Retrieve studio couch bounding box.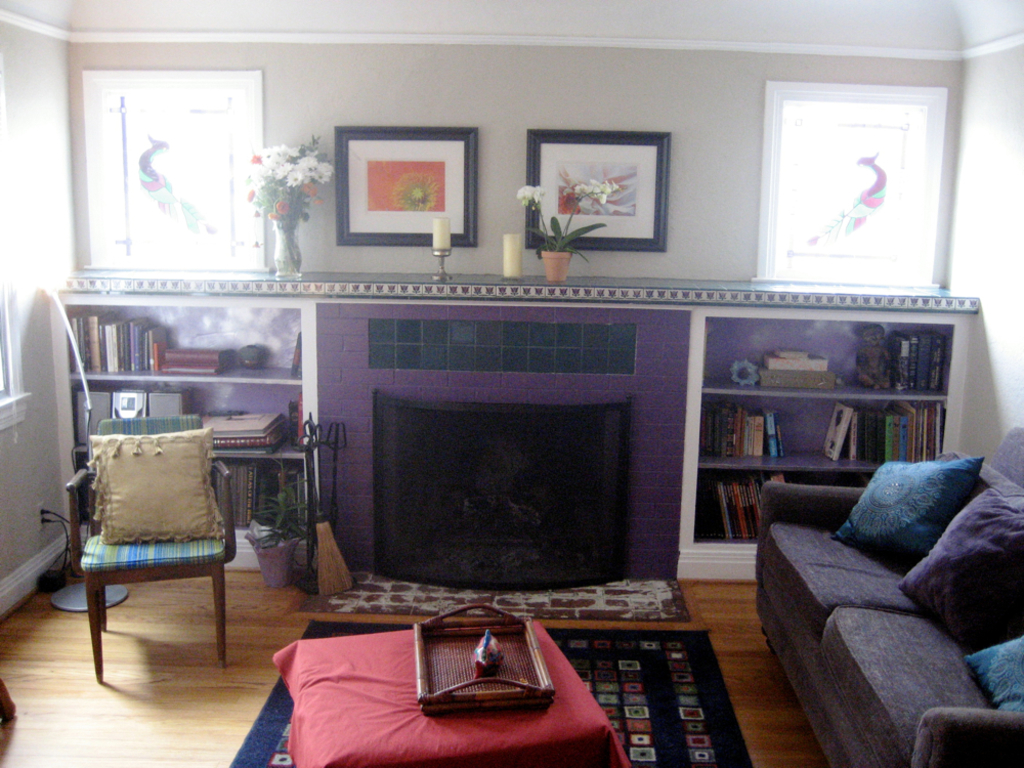
Bounding box: 746, 458, 1021, 767.
